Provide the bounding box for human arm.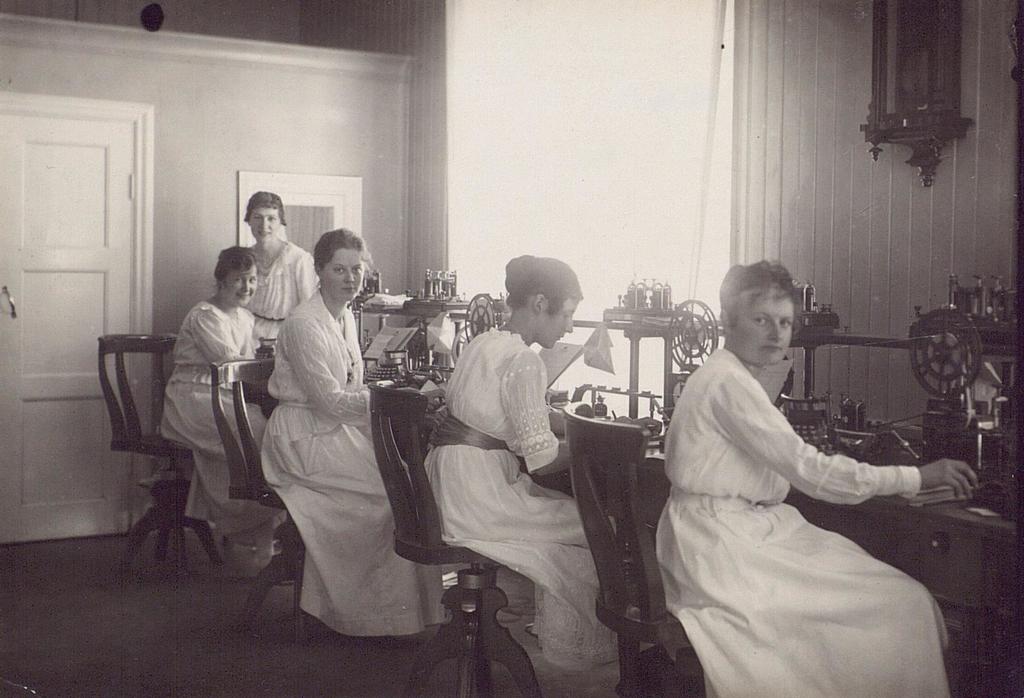
box=[195, 299, 241, 359].
